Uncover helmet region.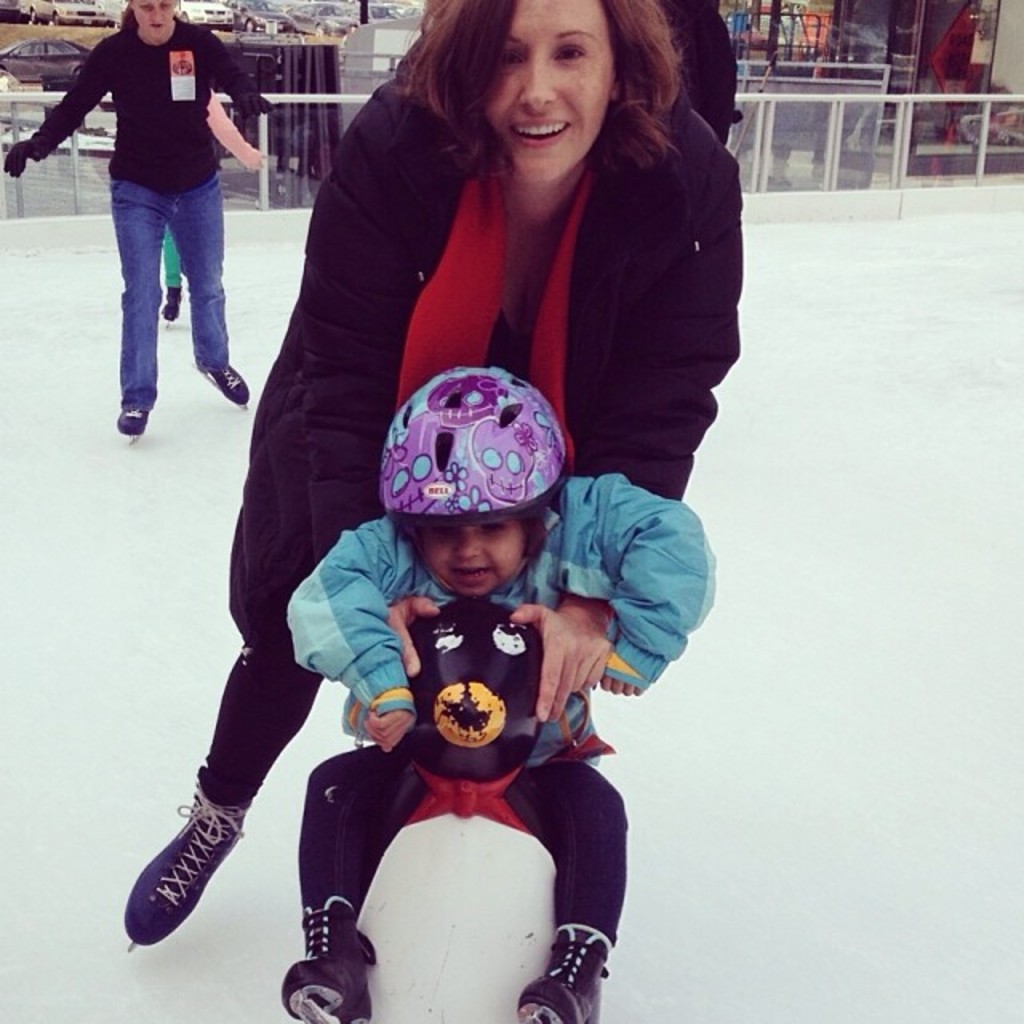
Uncovered: <box>387,374,541,542</box>.
